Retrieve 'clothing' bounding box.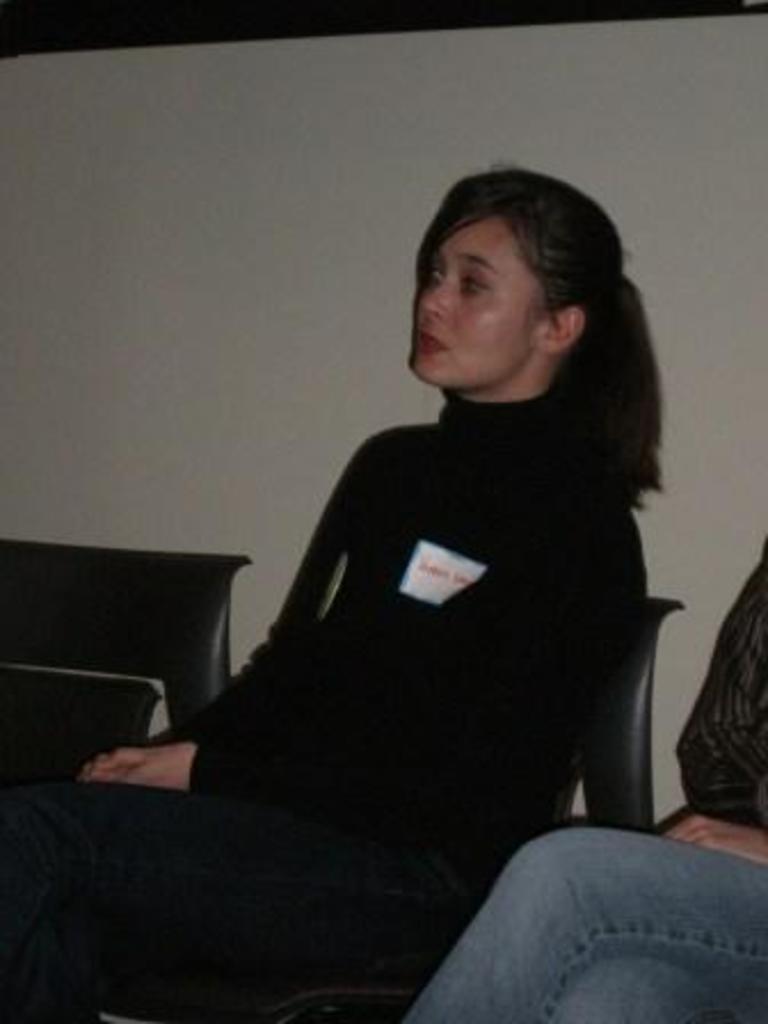
Bounding box: detection(402, 535, 766, 1022).
